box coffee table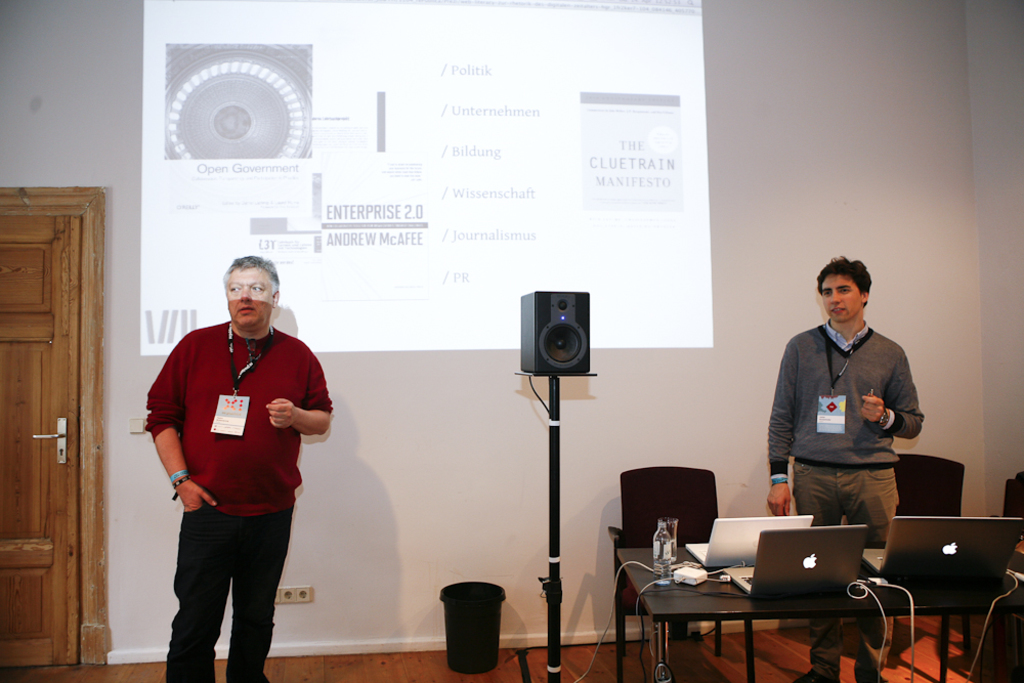
bbox=[620, 542, 1023, 682]
